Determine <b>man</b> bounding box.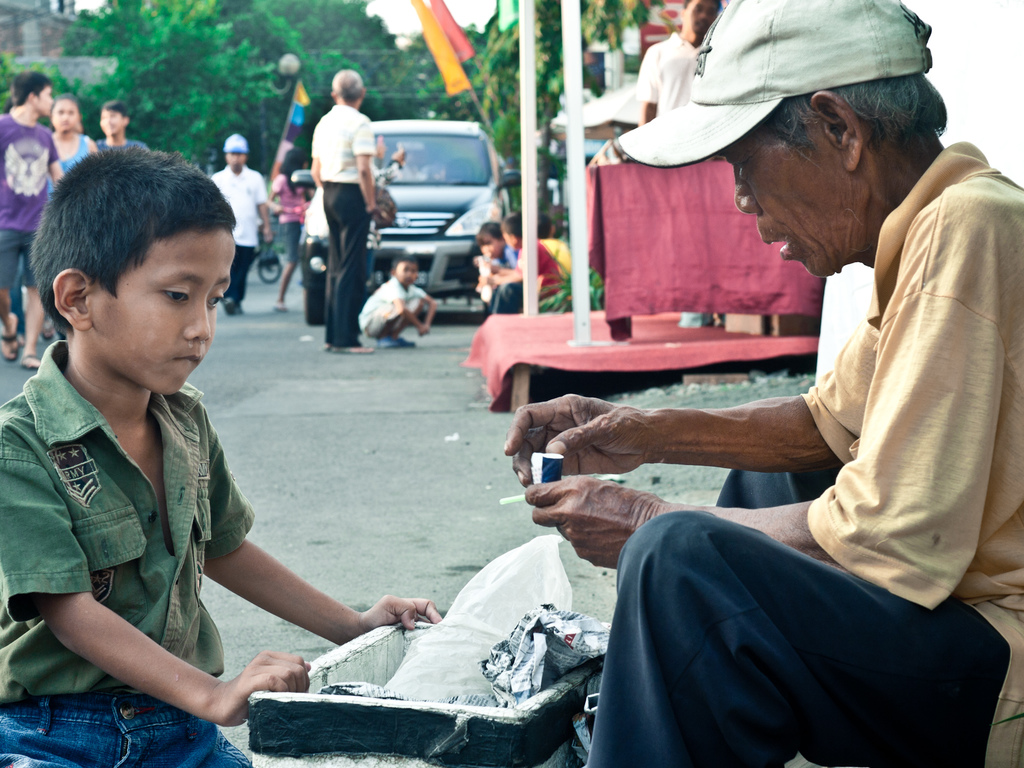
Determined: region(0, 69, 65, 371).
